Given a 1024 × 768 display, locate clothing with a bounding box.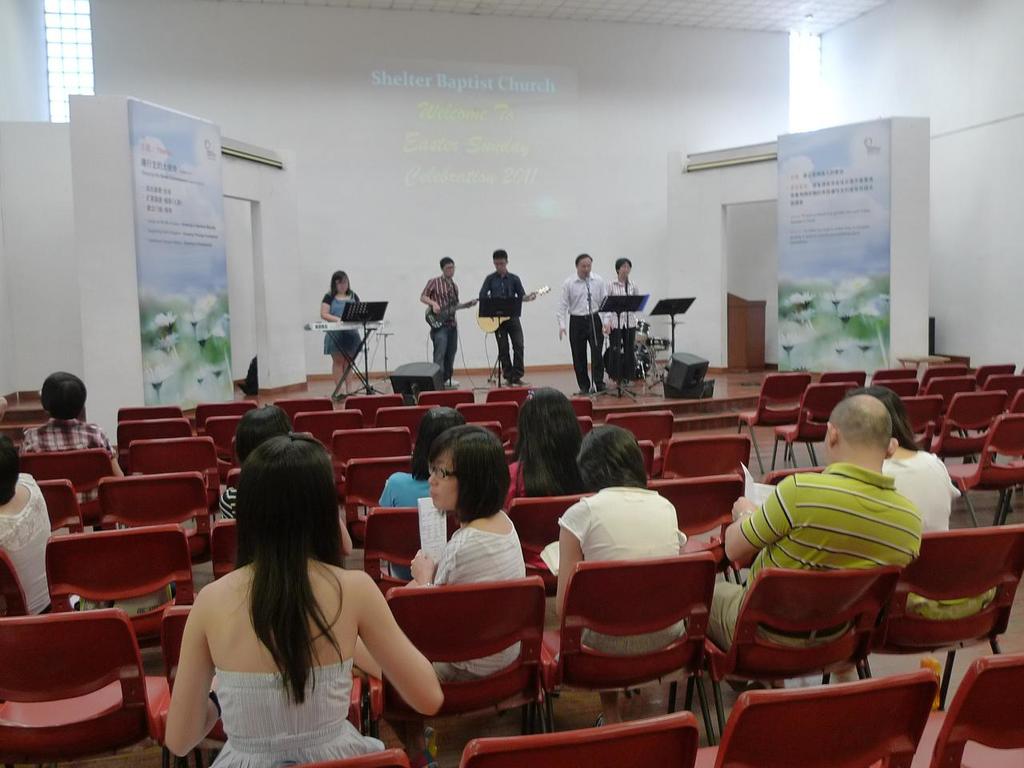
Located: detection(423, 658, 474, 684).
